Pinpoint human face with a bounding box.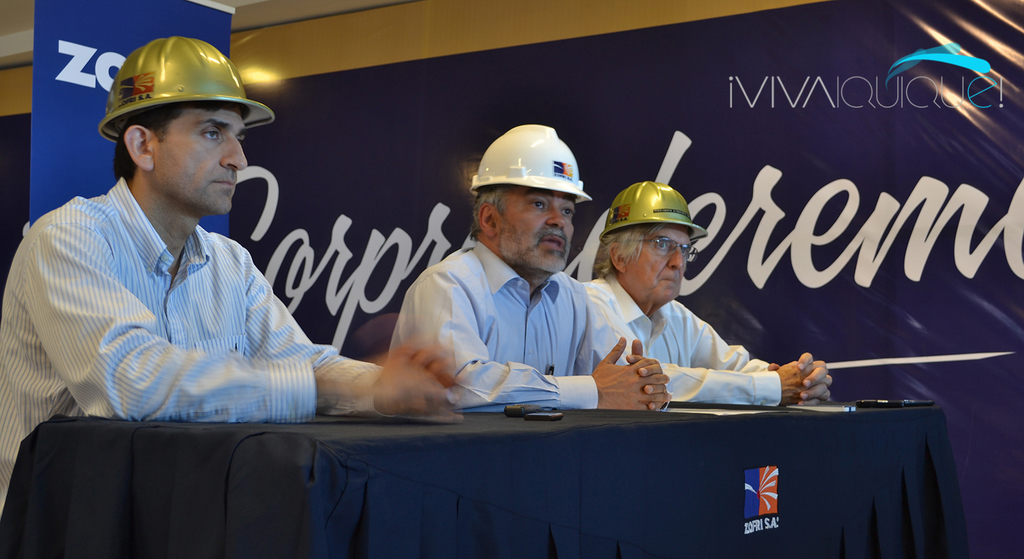
BBox(156, 101, 248, 215).
